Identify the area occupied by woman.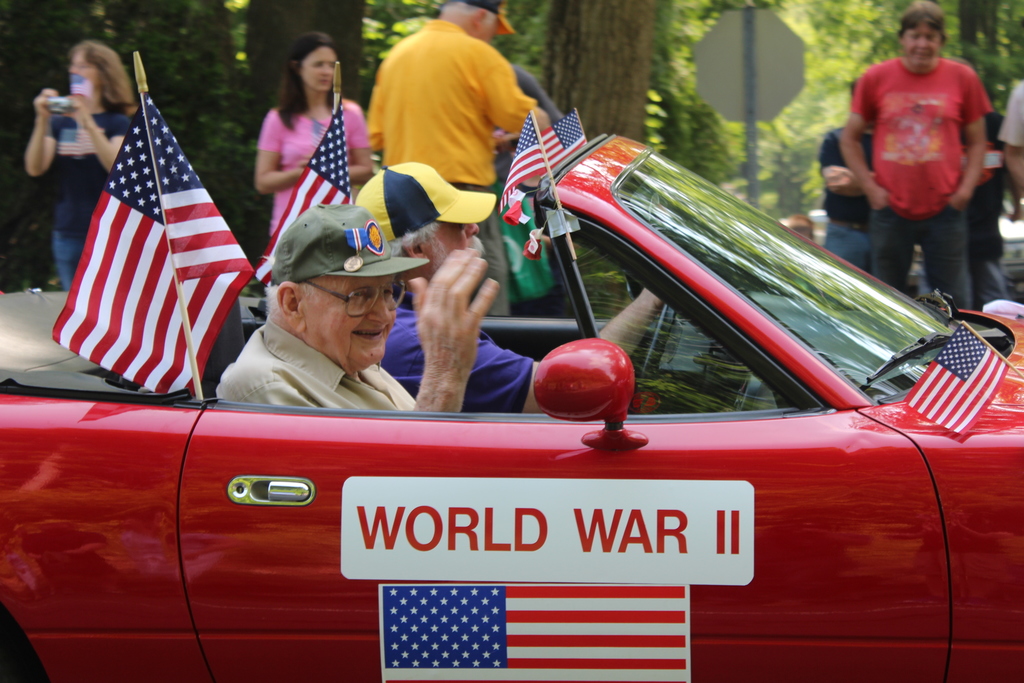
Area: locate(233, 33, 357, 261).
